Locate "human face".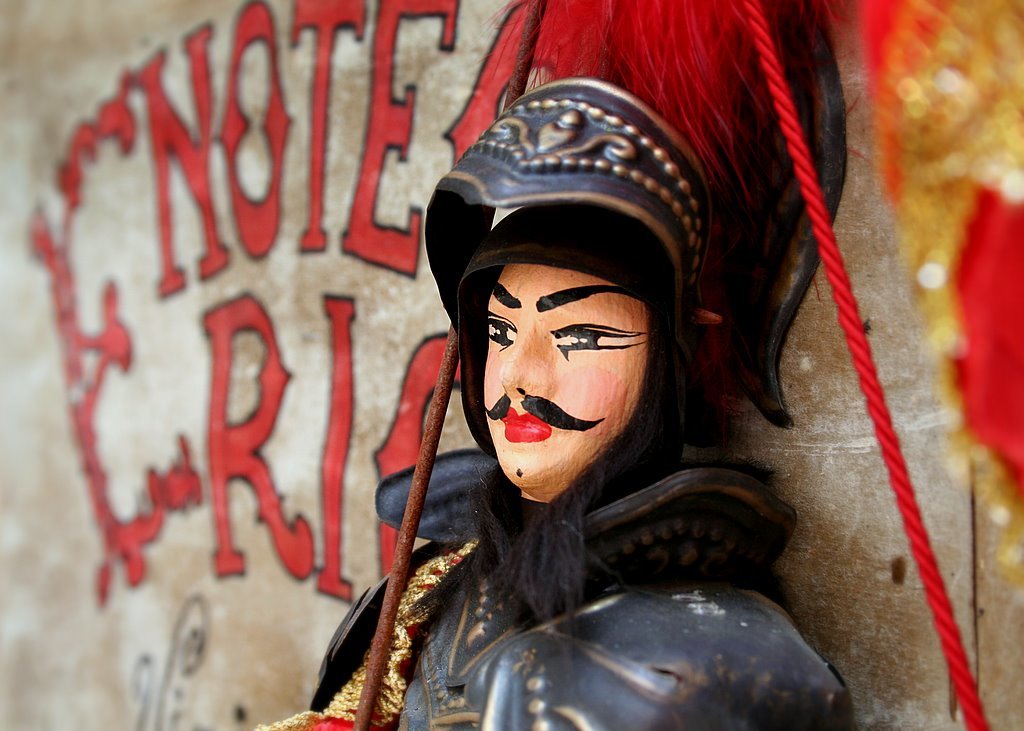
Bounding box: BBox(482, 265, 647, 487).
